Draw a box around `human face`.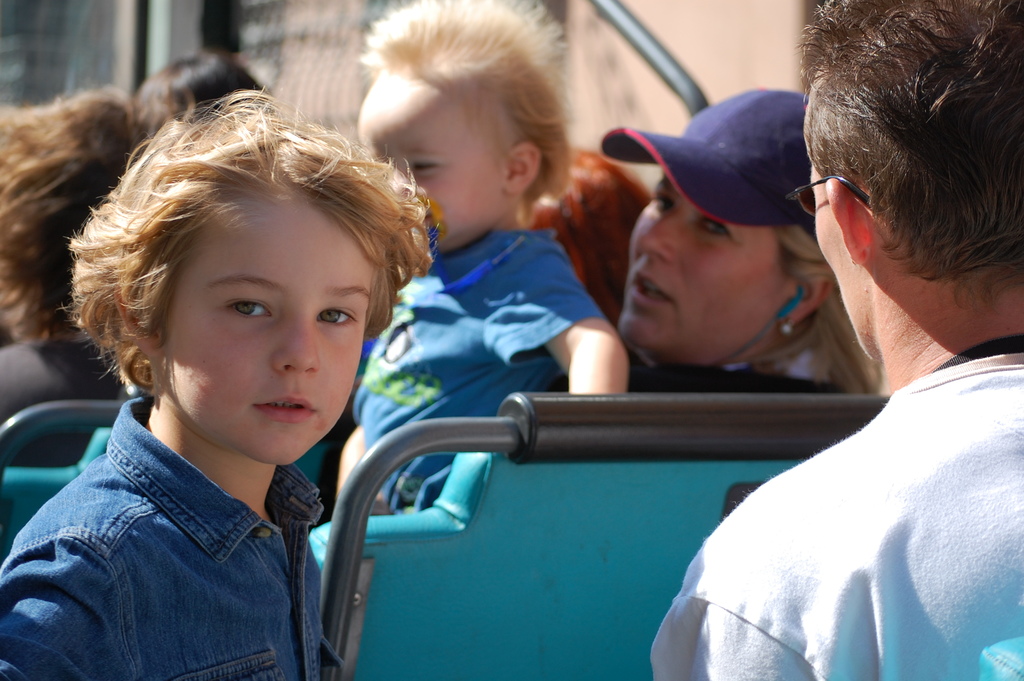
bbox=(159, 192, 373, 465).
